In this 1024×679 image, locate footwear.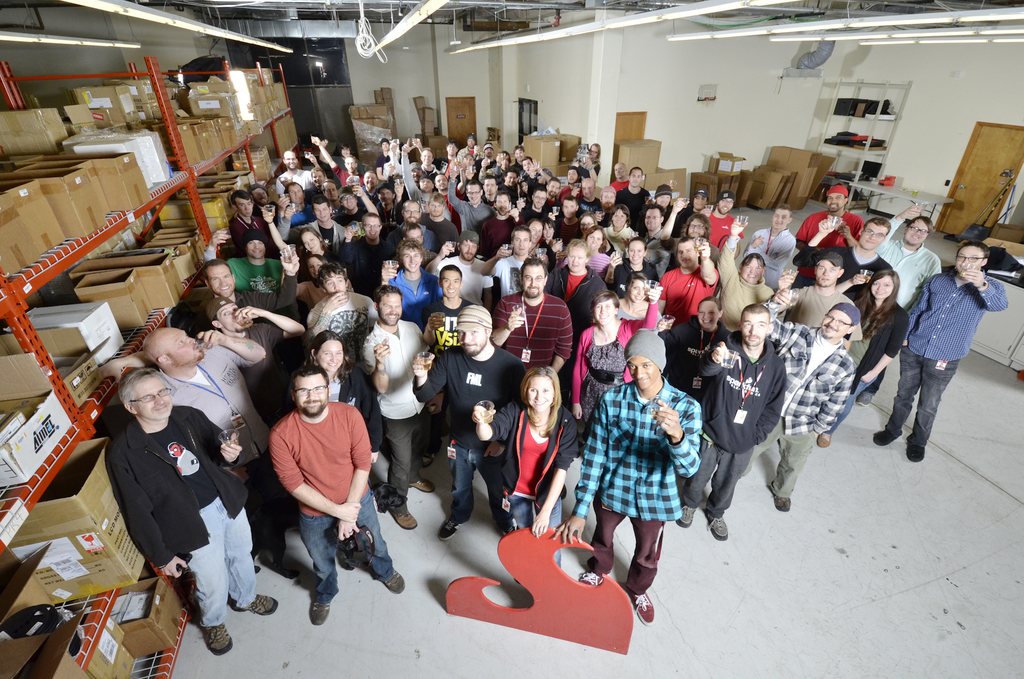
Bounding box: 307 596 332 624.
